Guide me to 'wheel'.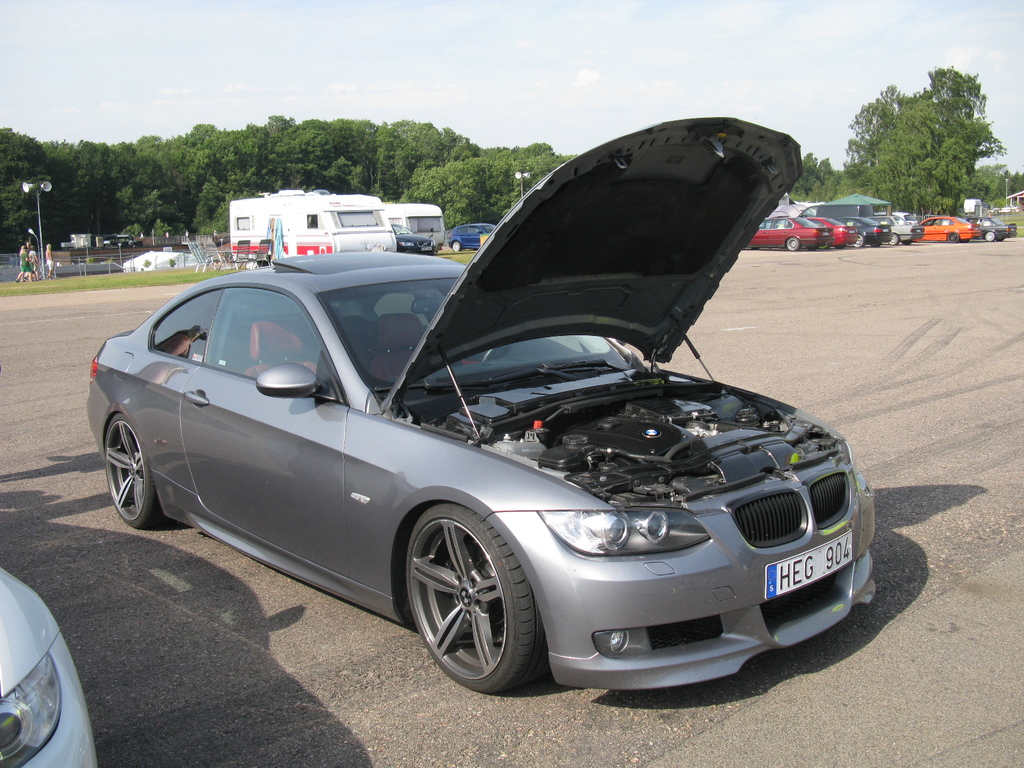
Guidance: locate(868, 244, 881, 248).
